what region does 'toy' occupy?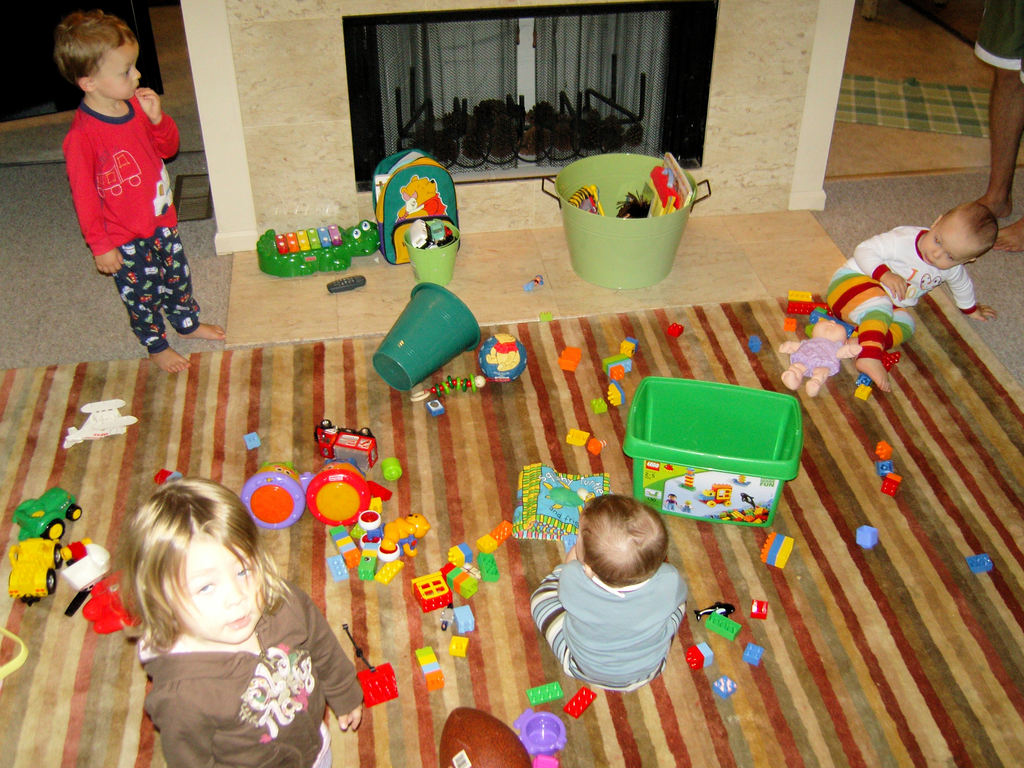
<region>711, 610, 743, 646</region>.
